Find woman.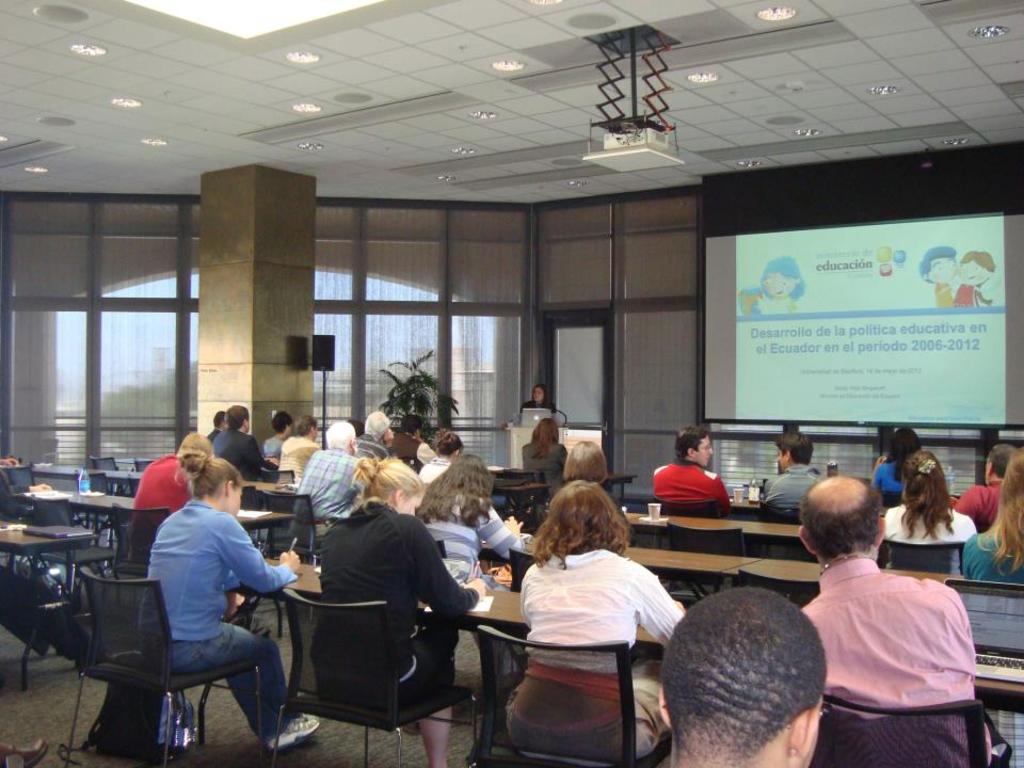
{"x1": 417, "y1": 426, "x2": 467, "y2": 482}.
